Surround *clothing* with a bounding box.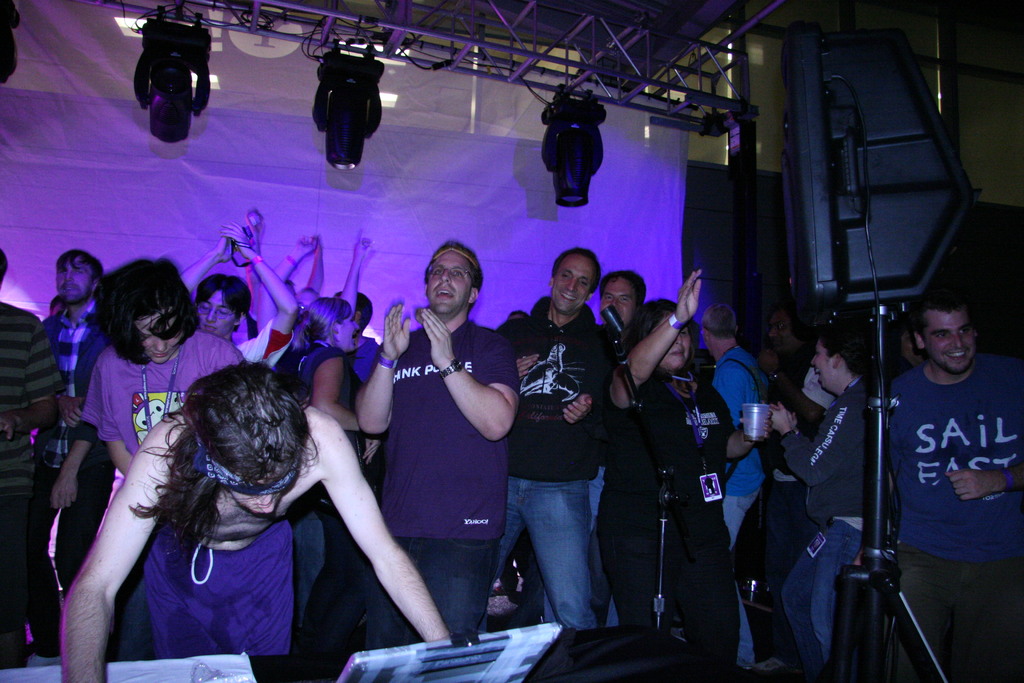
rect(147, 527, 293, 660).
